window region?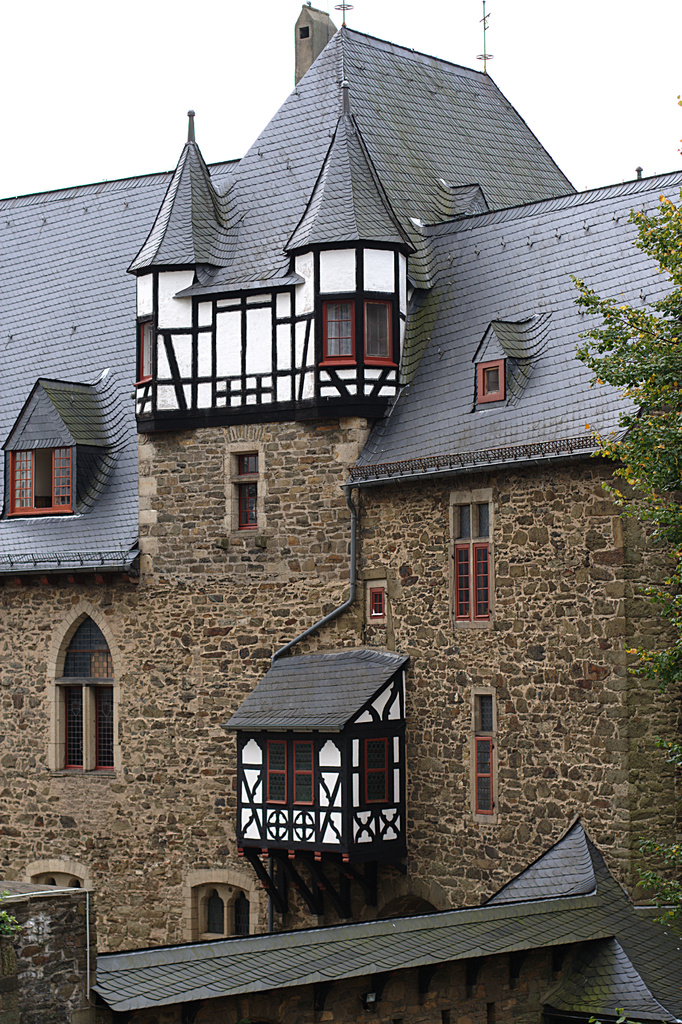
<region>358, 730, 398, 812</region>
